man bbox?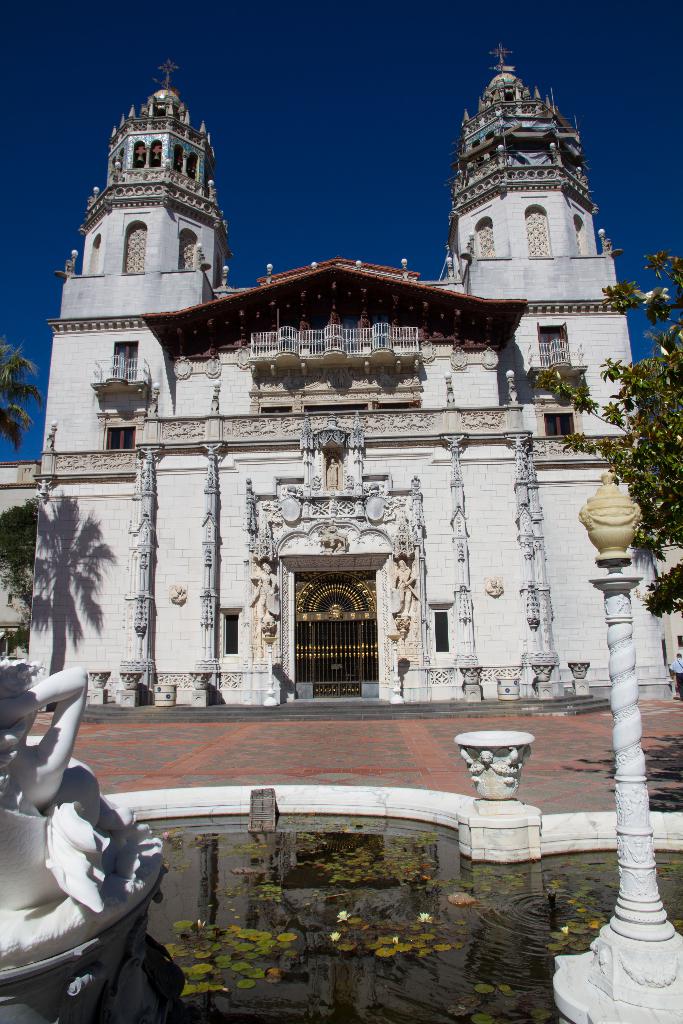
region(0, 654, 135, 833)
